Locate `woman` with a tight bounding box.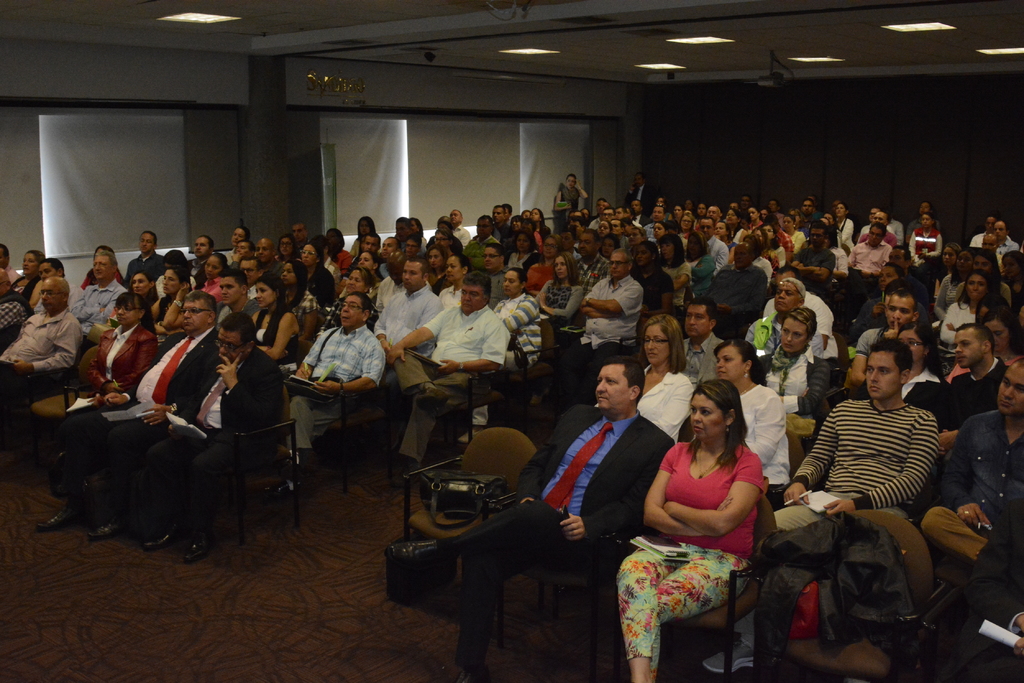
locate(833, 202, 854, 251).
